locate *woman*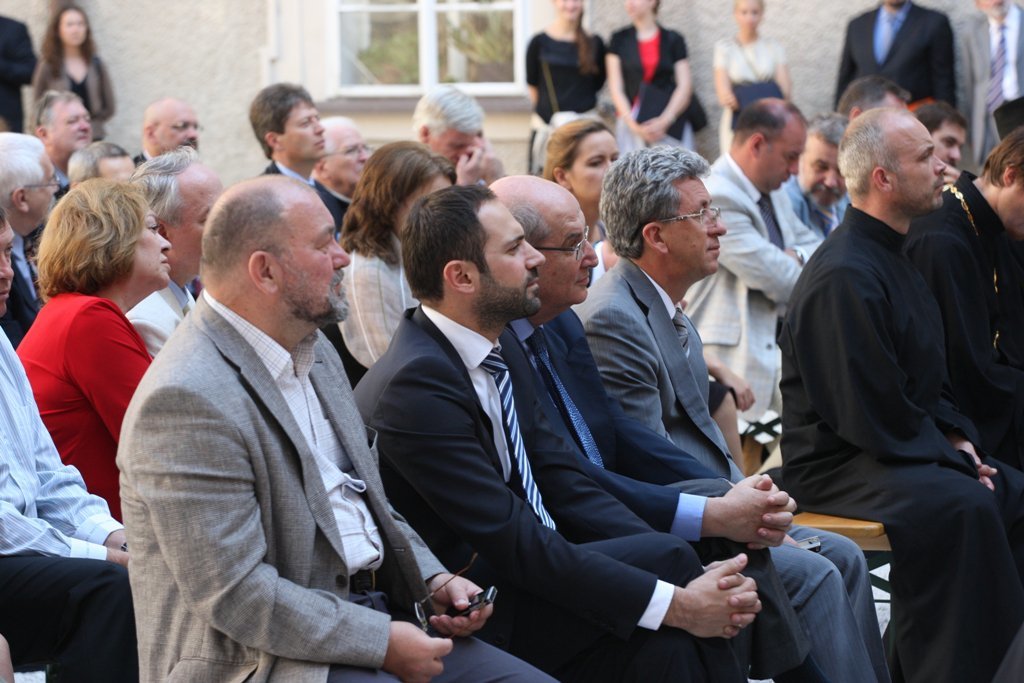
{"left": 15, "top": 176, "right": 170, "bottom": 520}
